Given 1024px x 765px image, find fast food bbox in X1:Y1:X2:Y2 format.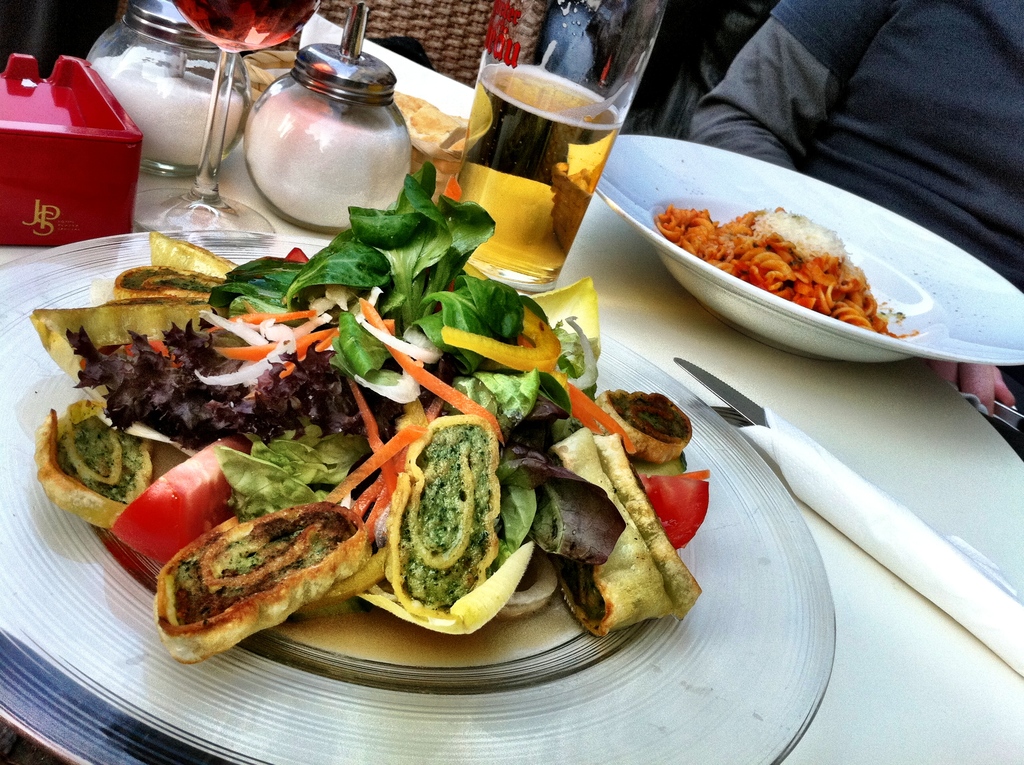
518:418:701:634.
